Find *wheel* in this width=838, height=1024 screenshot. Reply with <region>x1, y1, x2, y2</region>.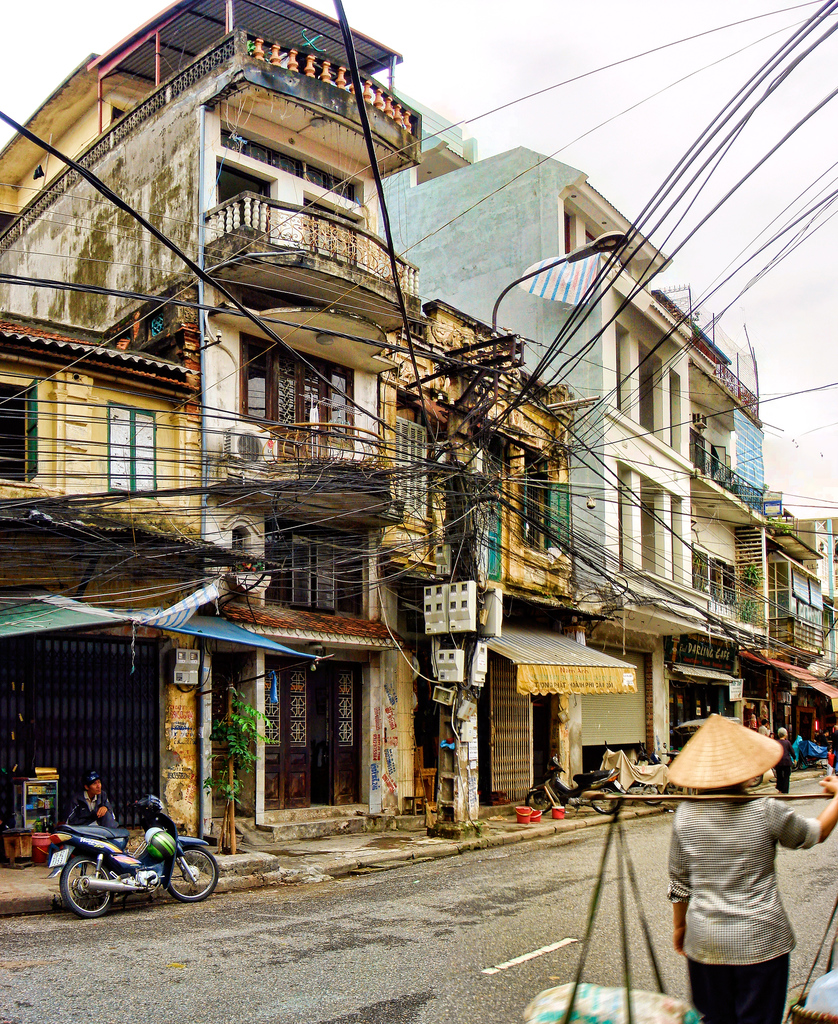
<region>746, 772, 762, 785</region>.
